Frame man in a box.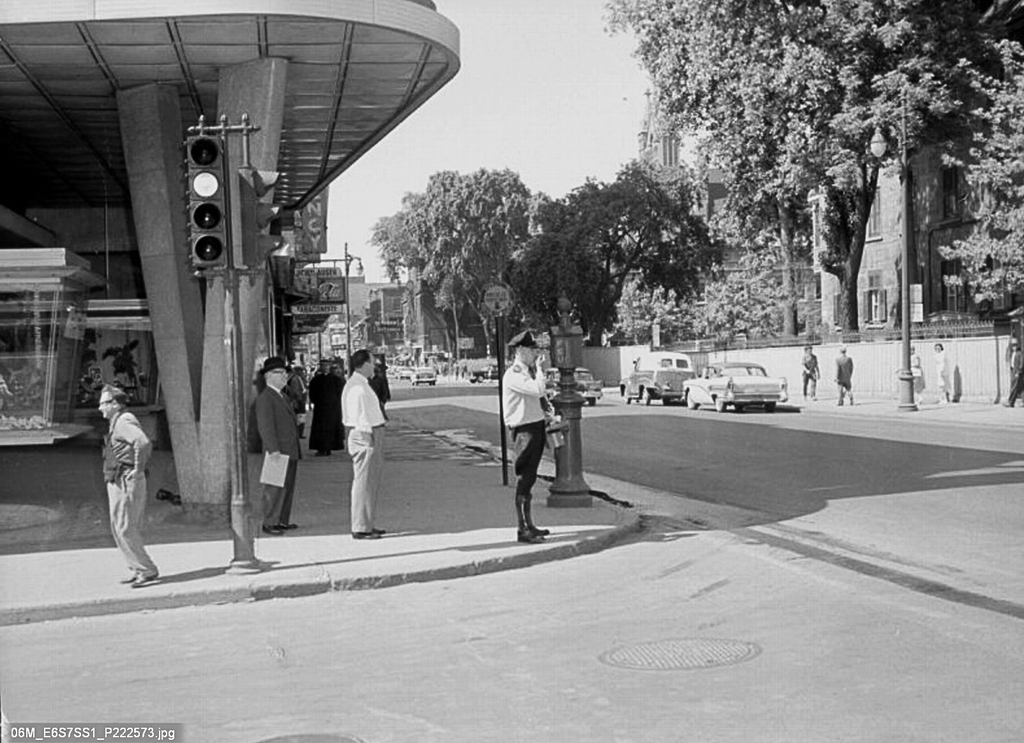
Rect(502, 330, 560, 543).
